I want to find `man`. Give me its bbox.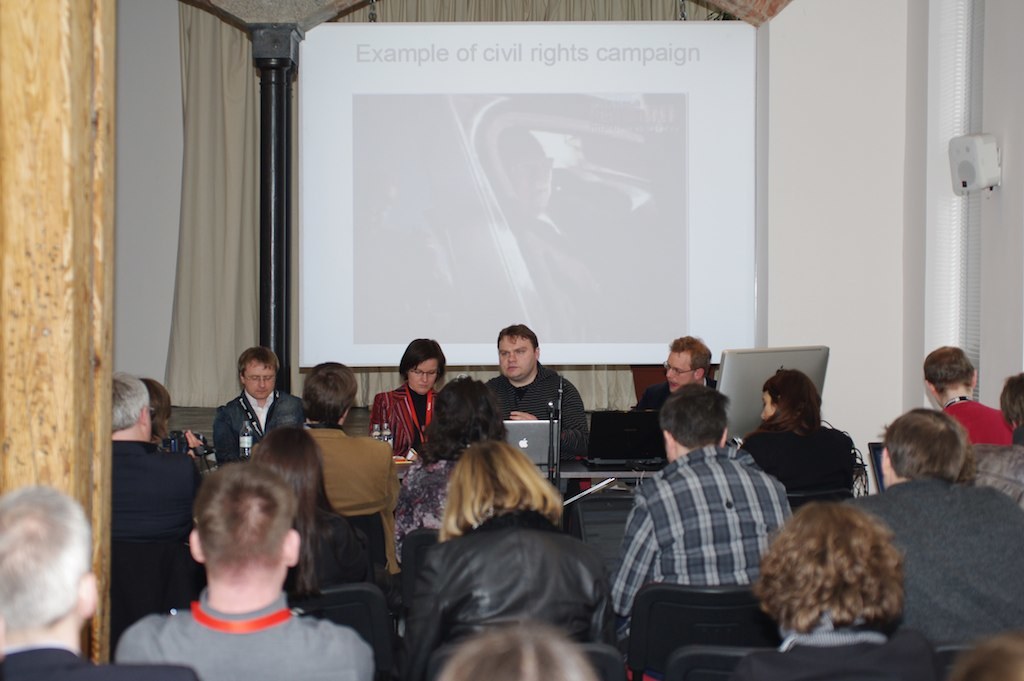
locate(598, 383, 819, 625).
